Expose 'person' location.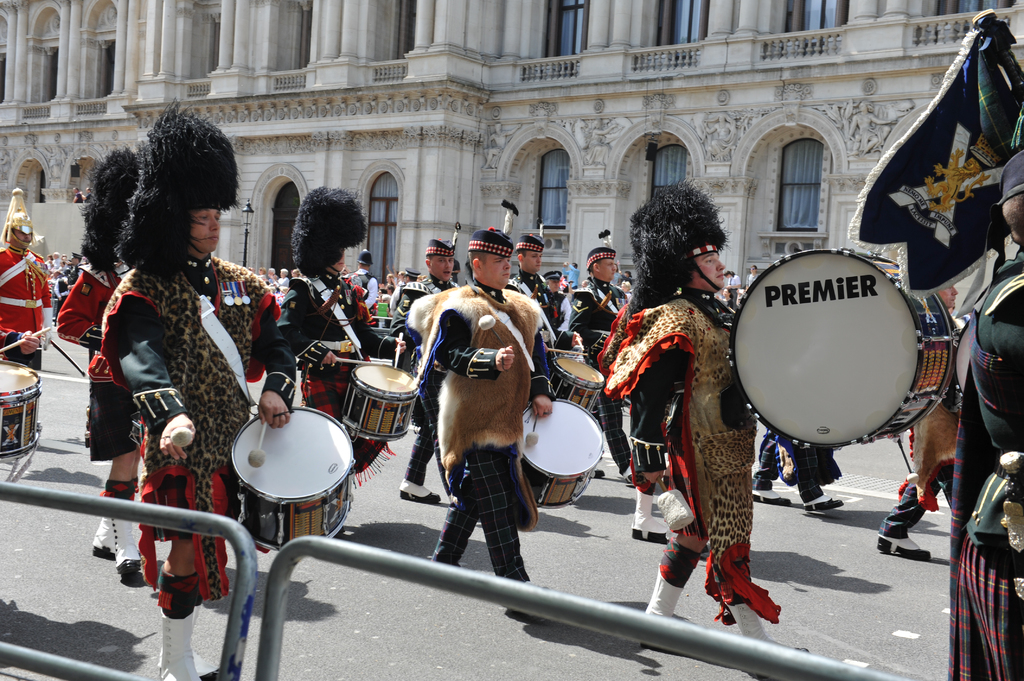
Exposed at <region>276, 185, 423, 492</region>.
